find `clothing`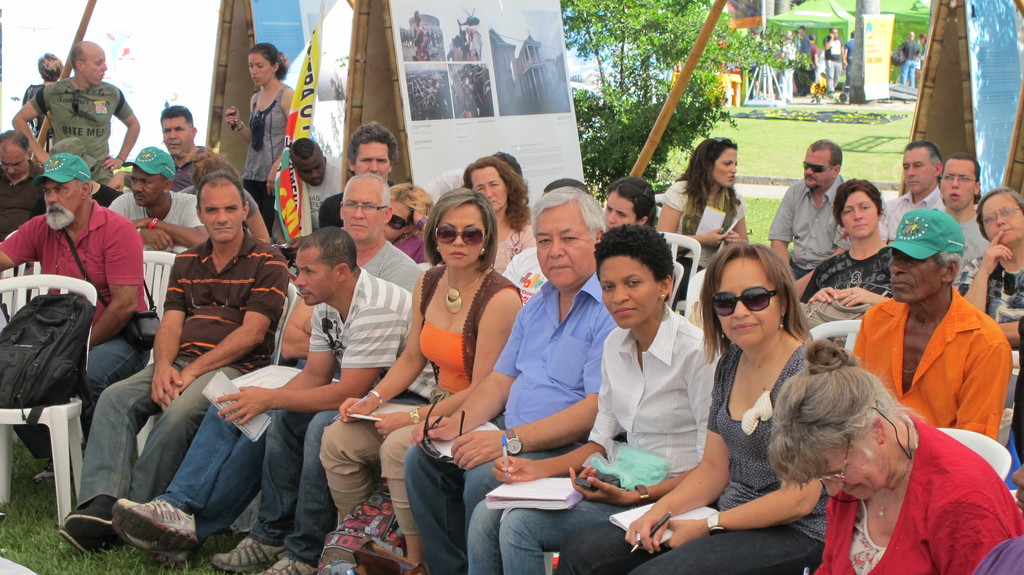
l=898, t=40, r=922, b=89
